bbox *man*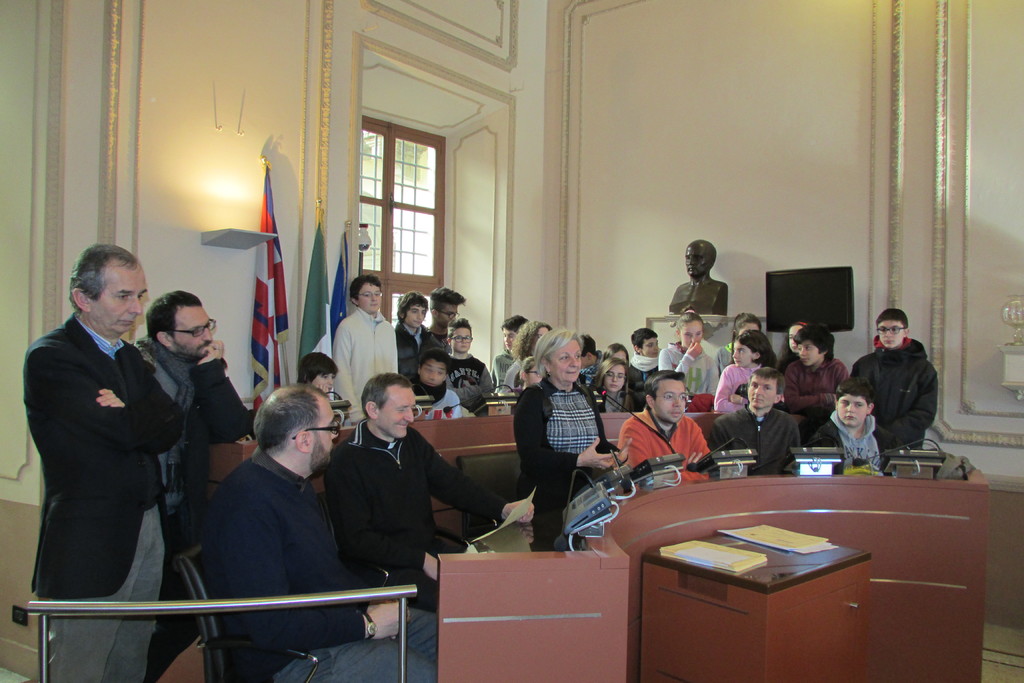
(488, 311, 521, 390)
